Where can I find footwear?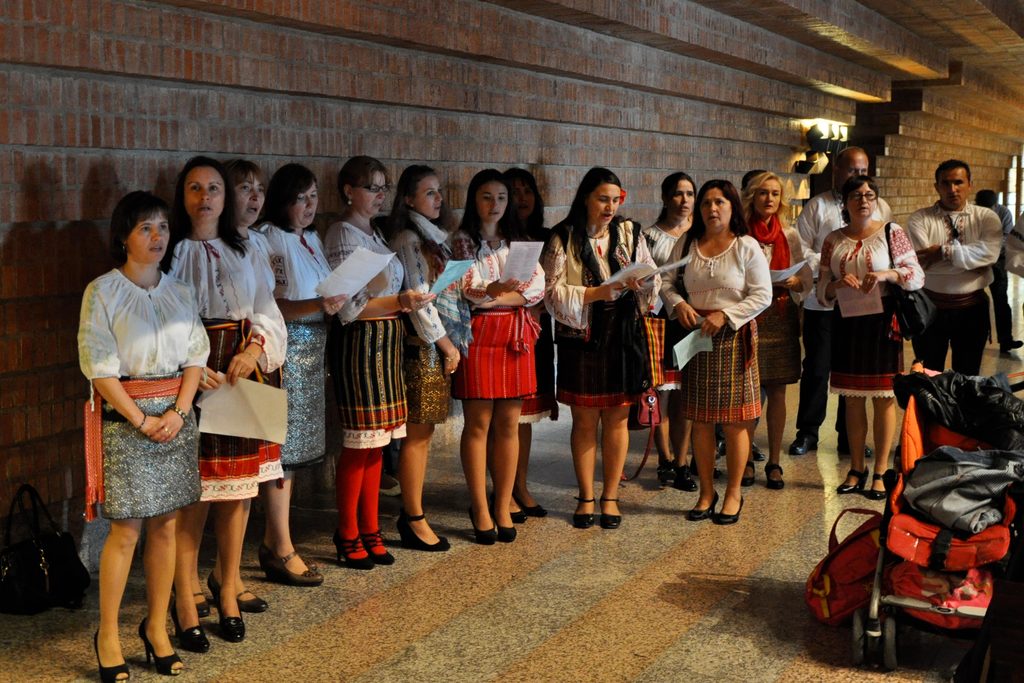
You can find it at 94, 630, 132, 682.
